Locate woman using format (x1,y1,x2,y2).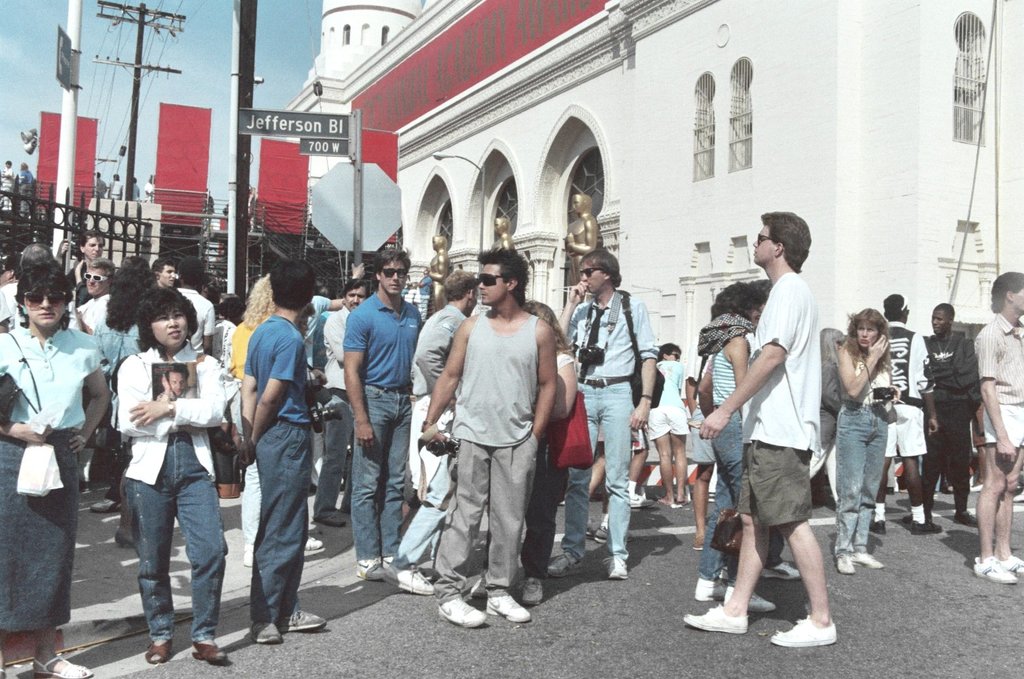
(518,297,593,609).
